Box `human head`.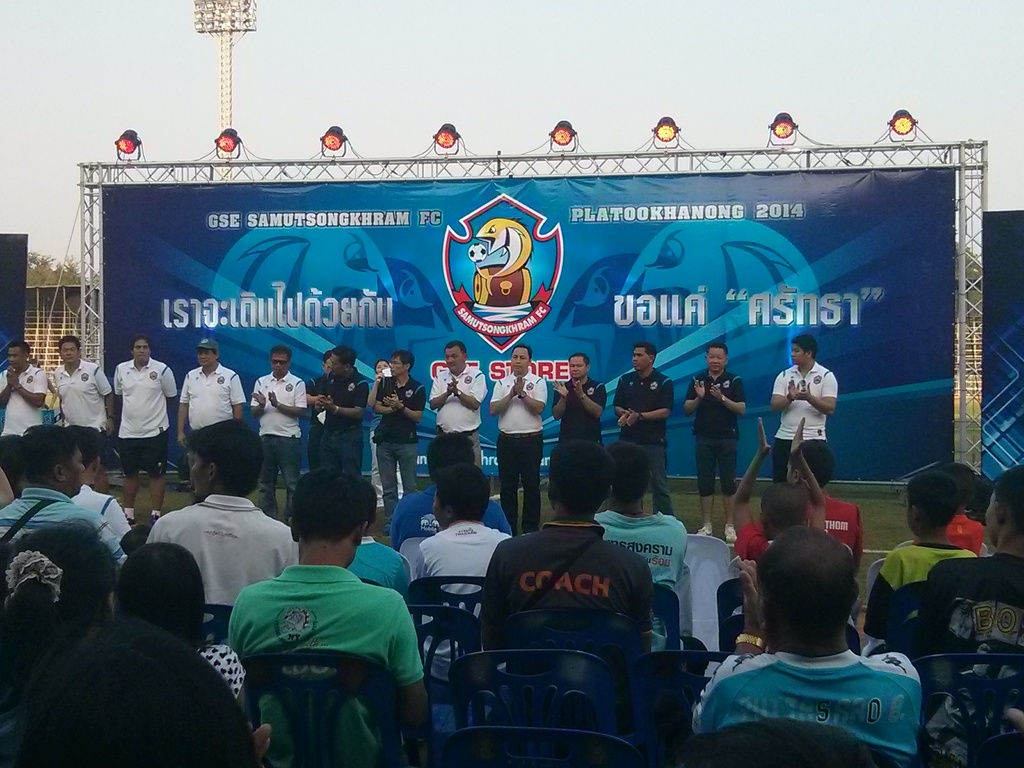
select_region(906, 472, 959, 534).
